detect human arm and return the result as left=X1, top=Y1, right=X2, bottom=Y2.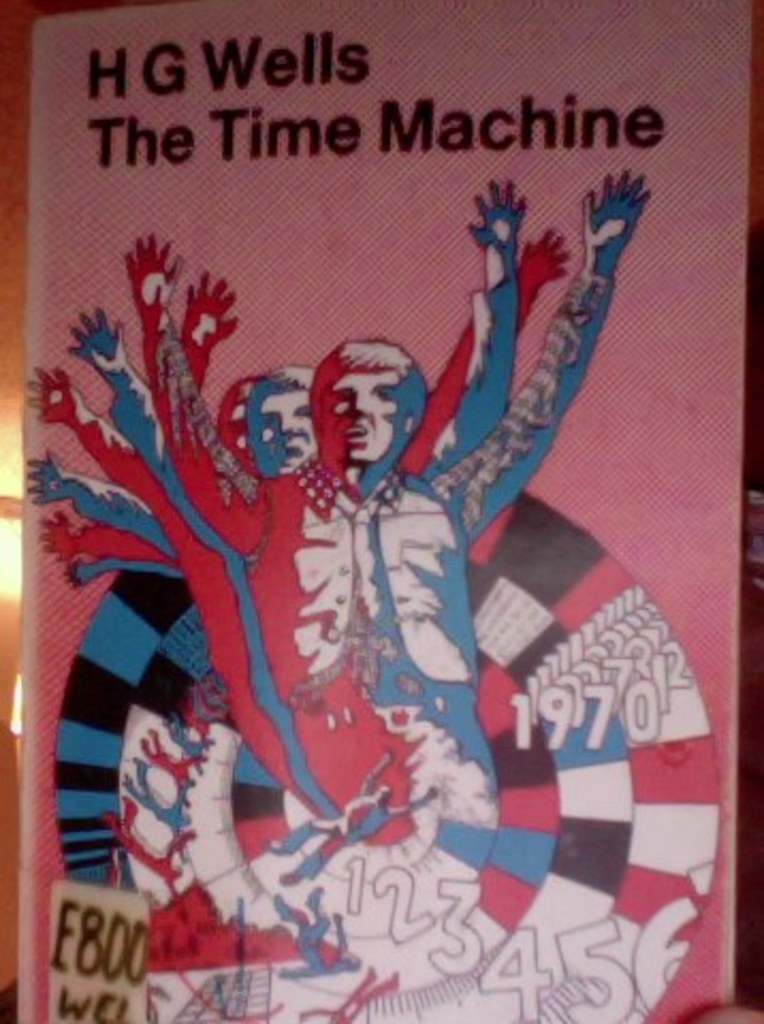
left=32, top=350, right=228, bottom=557.
